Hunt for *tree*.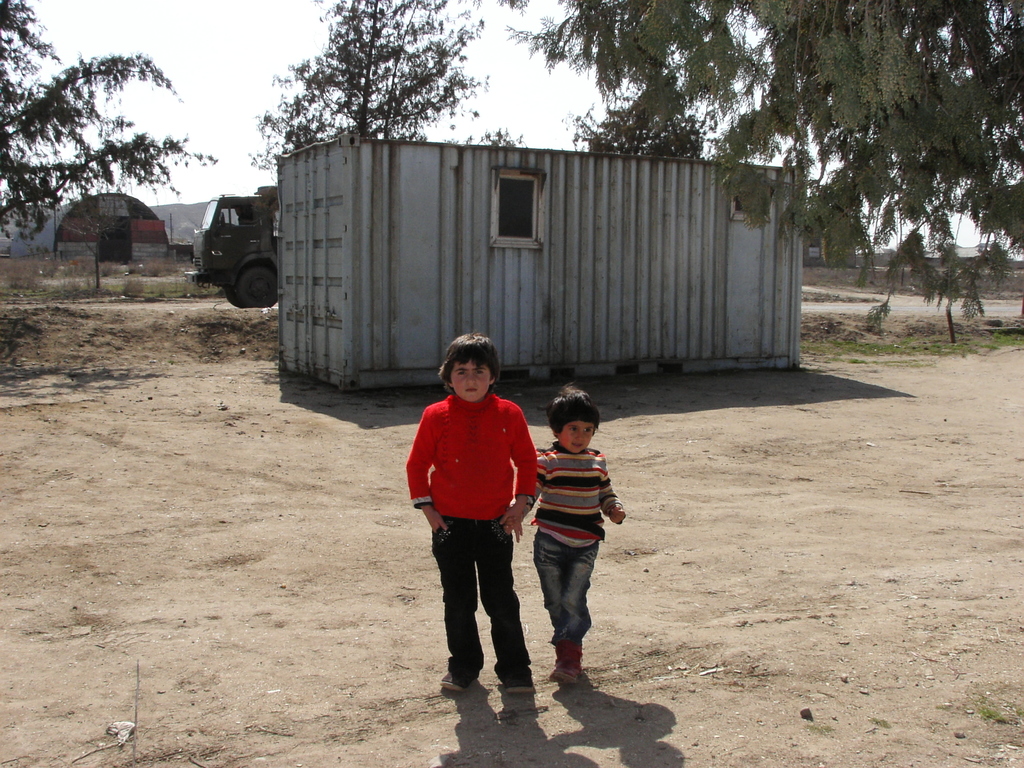
Hunted down at left=558, top=82, right=722, bottom=163.
